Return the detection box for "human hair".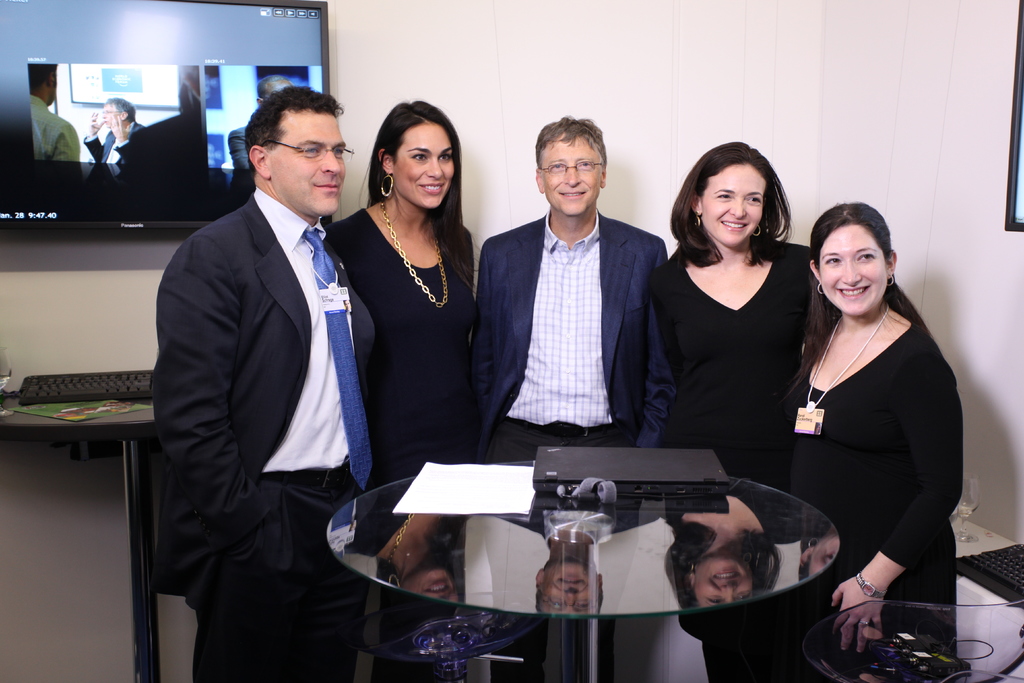
box(245, 85, 346, 172).
